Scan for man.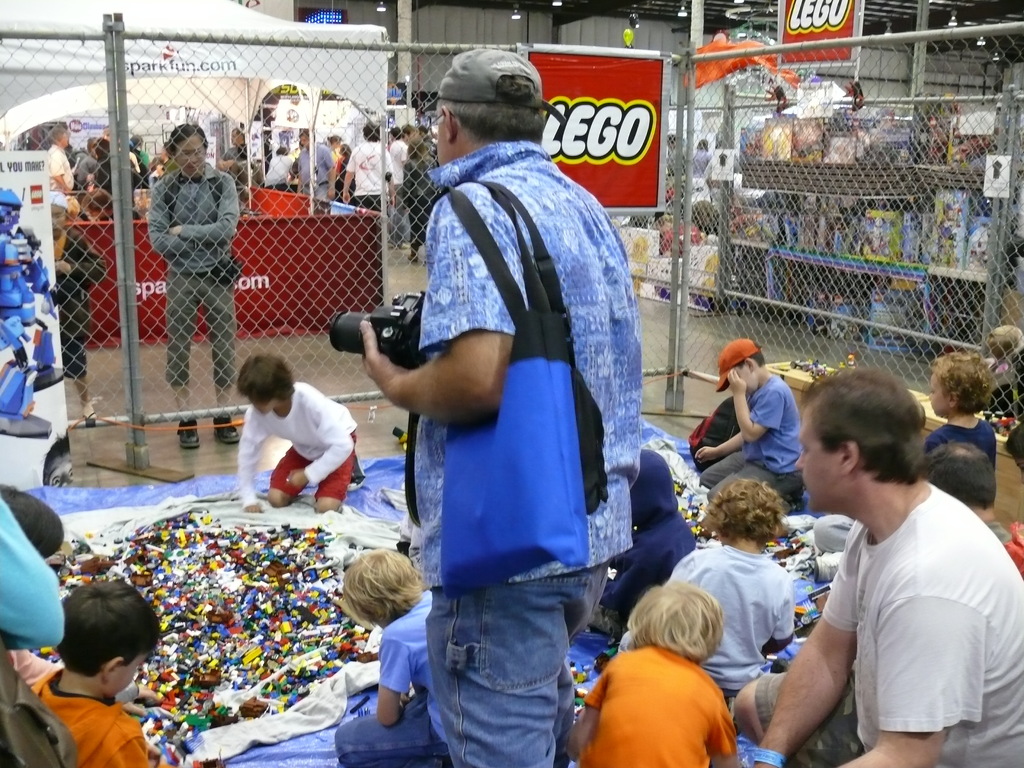
Scan result: [left=218, top=125, right=245, bottom=170].
